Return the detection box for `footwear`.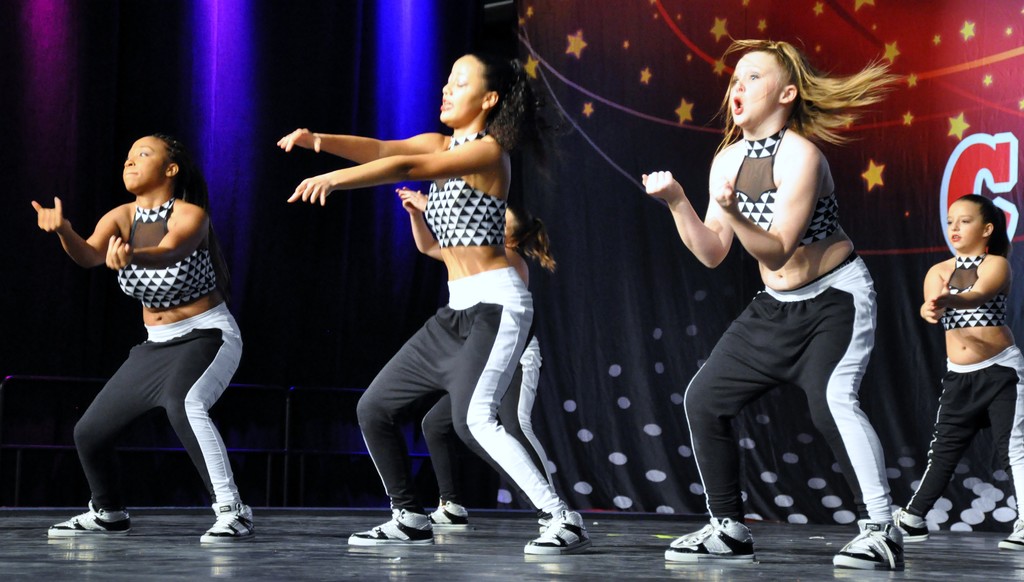
{"x1": 196, "y1": 509, "x2": 258, "y2": 543}.
